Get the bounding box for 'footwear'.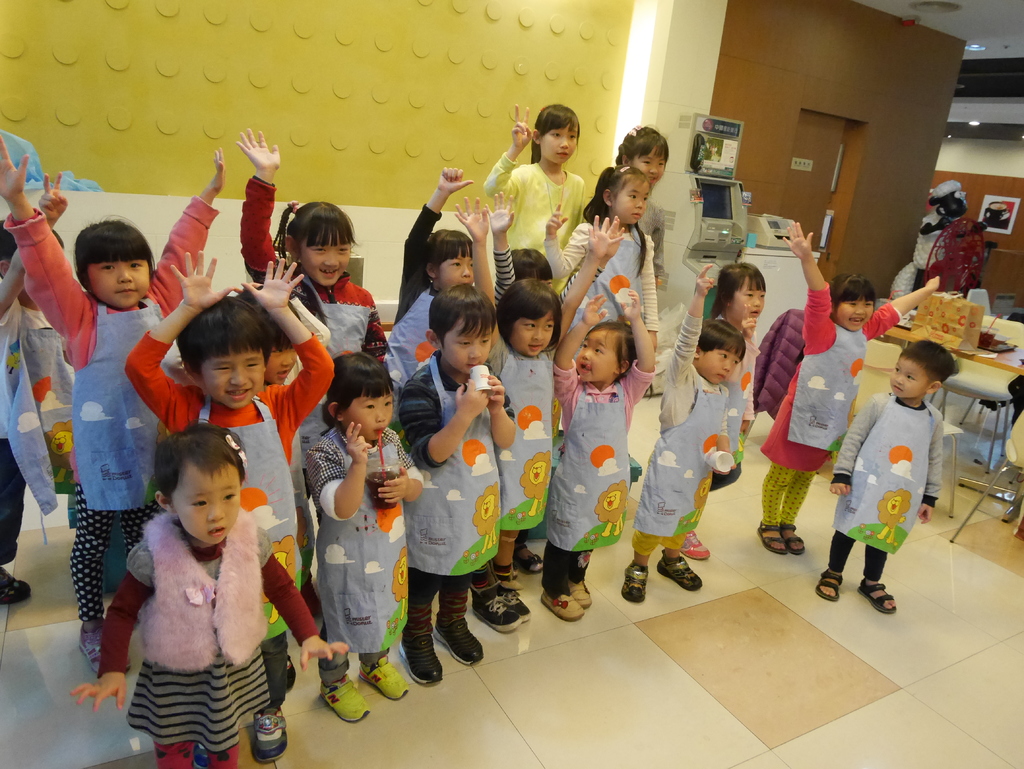
box=[780, 526, 808, 555].
